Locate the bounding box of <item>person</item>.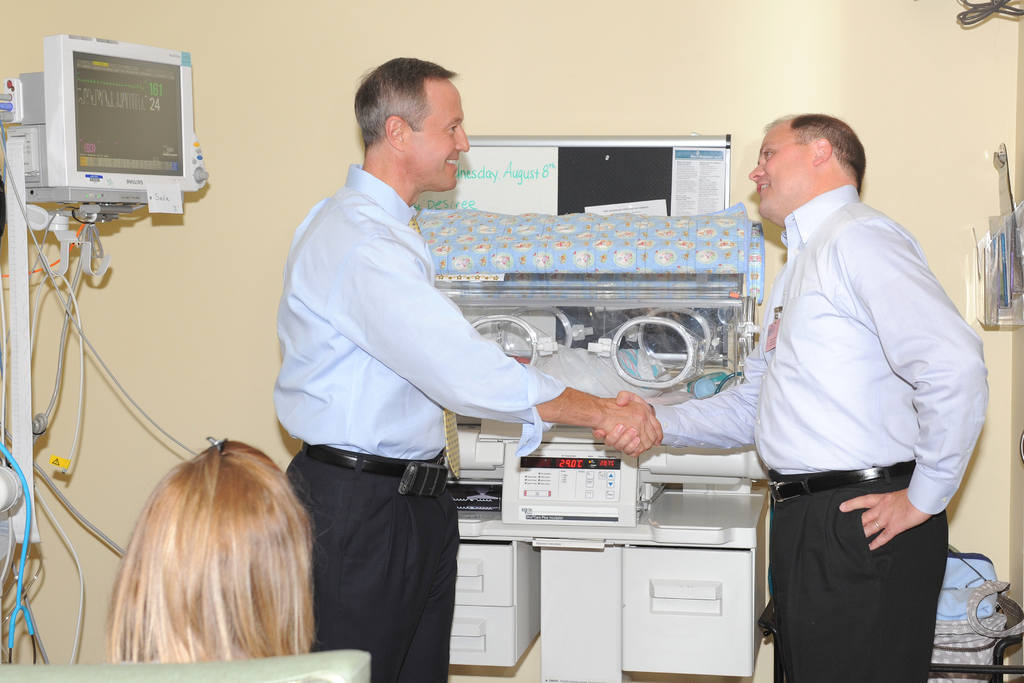
Bounding box: <bbox>106, 444, 323, 663</bbox>.
